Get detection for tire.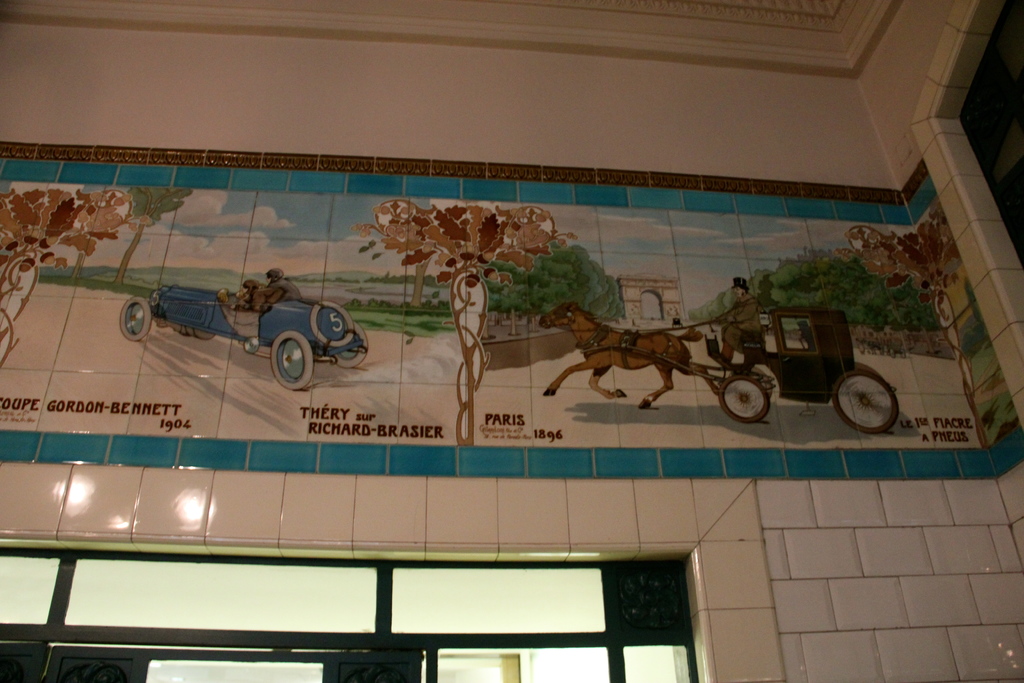
Detection: select_region(118, 297, 156, 339).
